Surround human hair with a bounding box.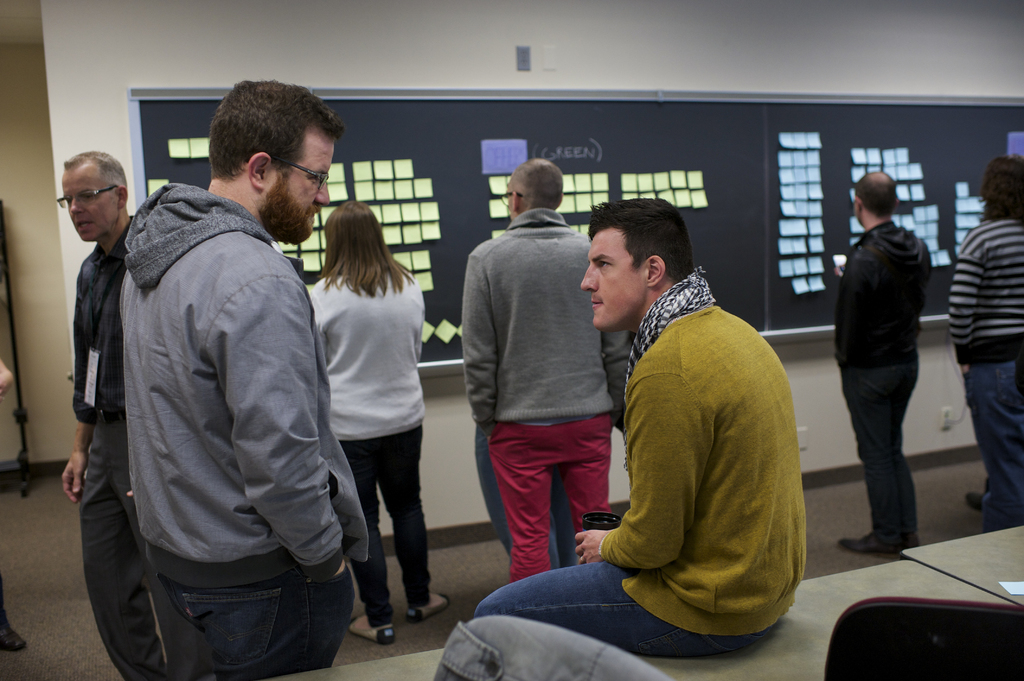
crop(312, 194, 392, 297).
